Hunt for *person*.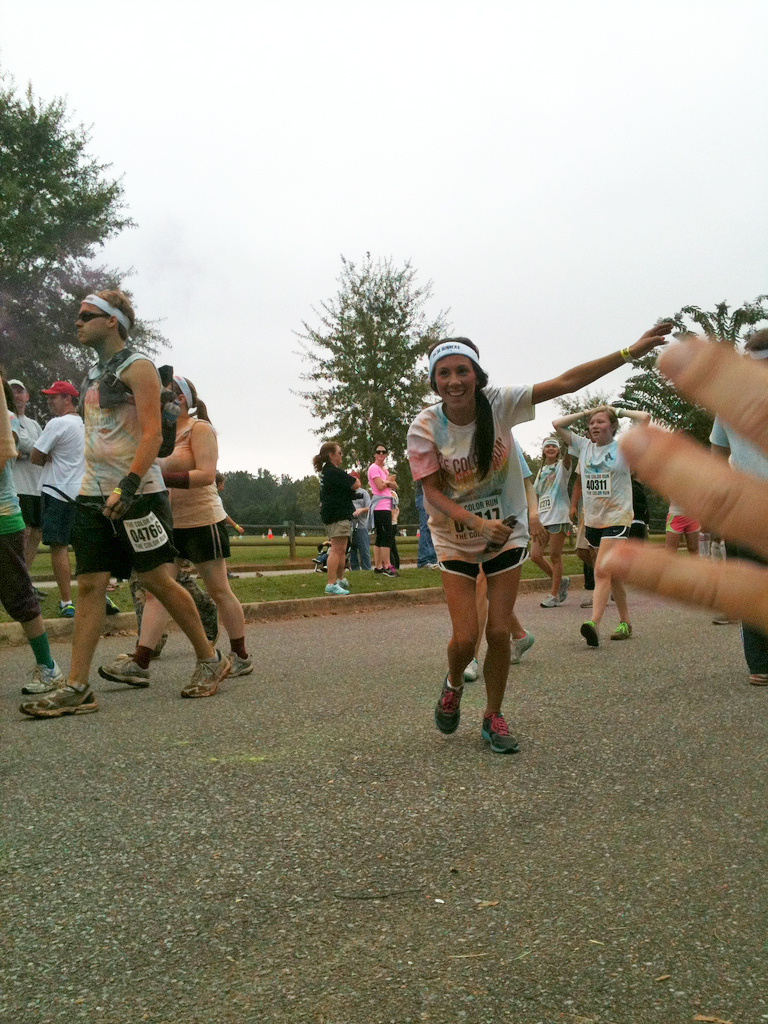
Hunted down at detection(307, 439, 362, 601).
